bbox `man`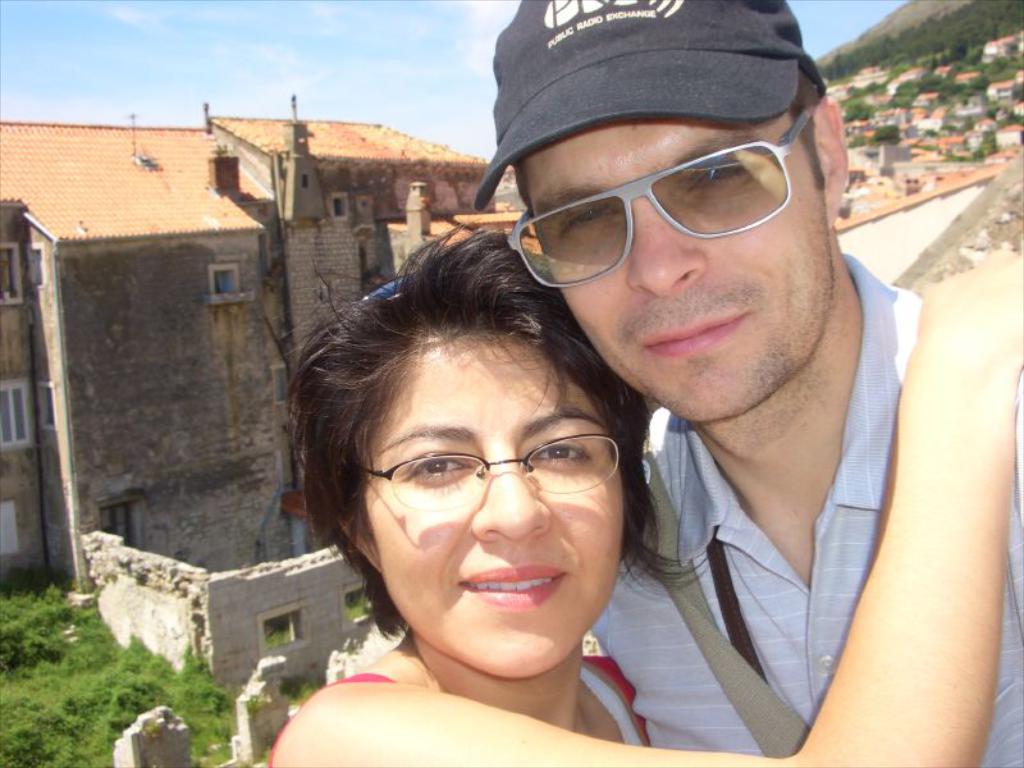
locate(536, 35, 975, 765)
